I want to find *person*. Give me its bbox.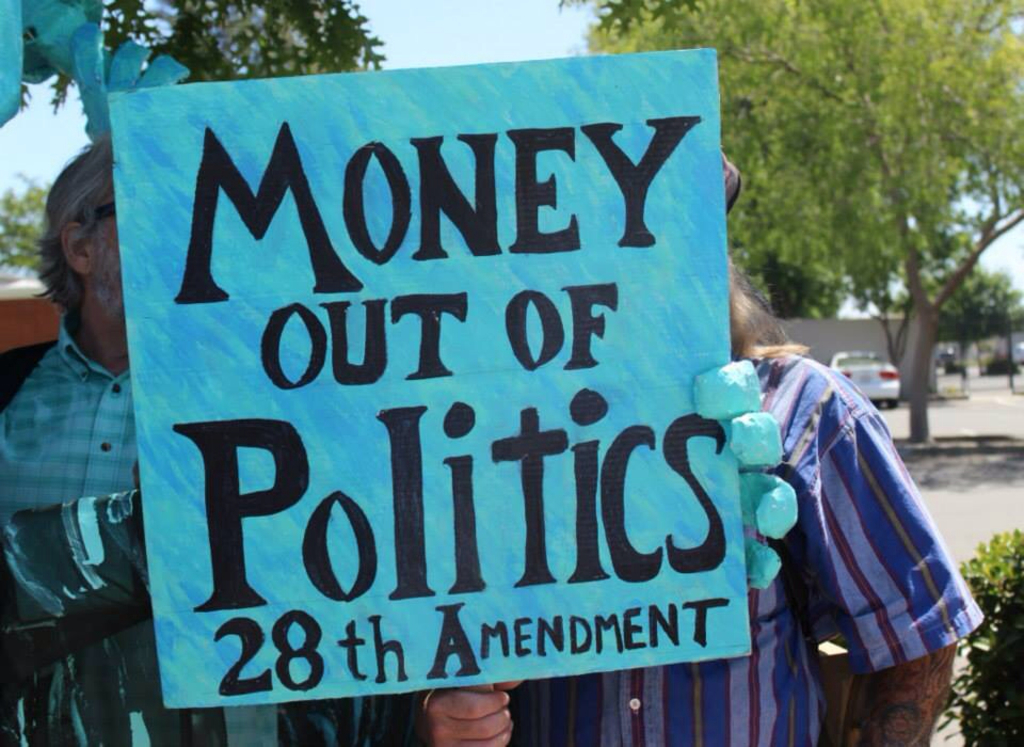
(413,152,986,746).
